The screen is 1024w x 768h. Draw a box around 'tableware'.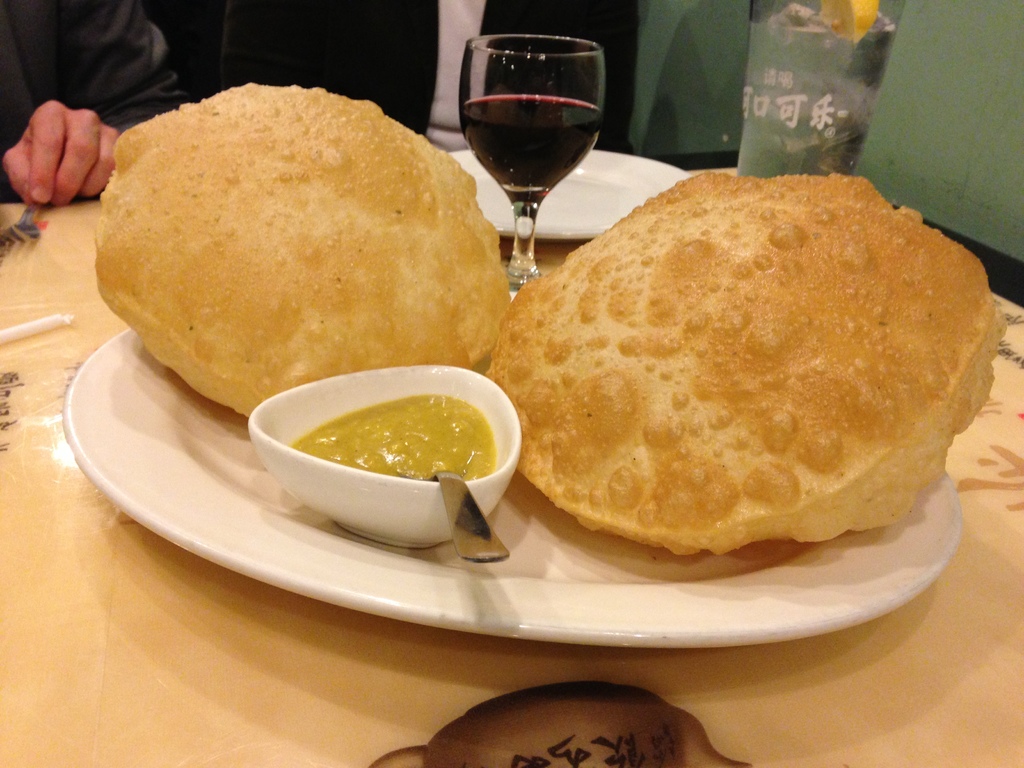
region(445, 148, 696, 241).
